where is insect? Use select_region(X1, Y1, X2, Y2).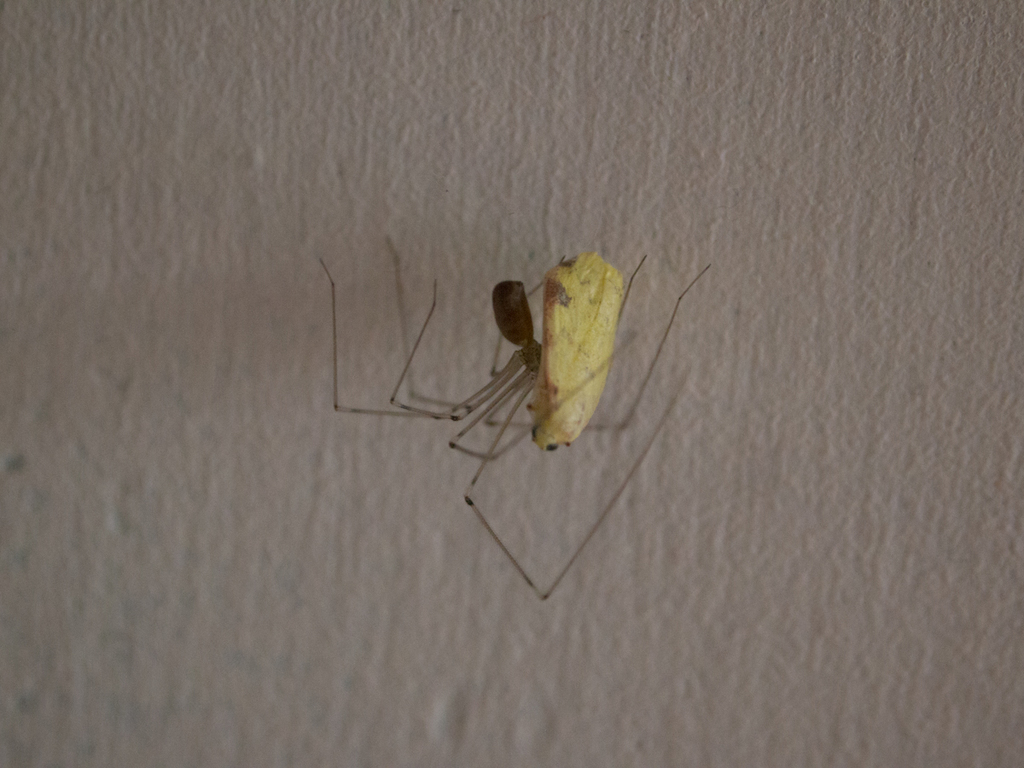
select_region(317, 256, 713, 602).
